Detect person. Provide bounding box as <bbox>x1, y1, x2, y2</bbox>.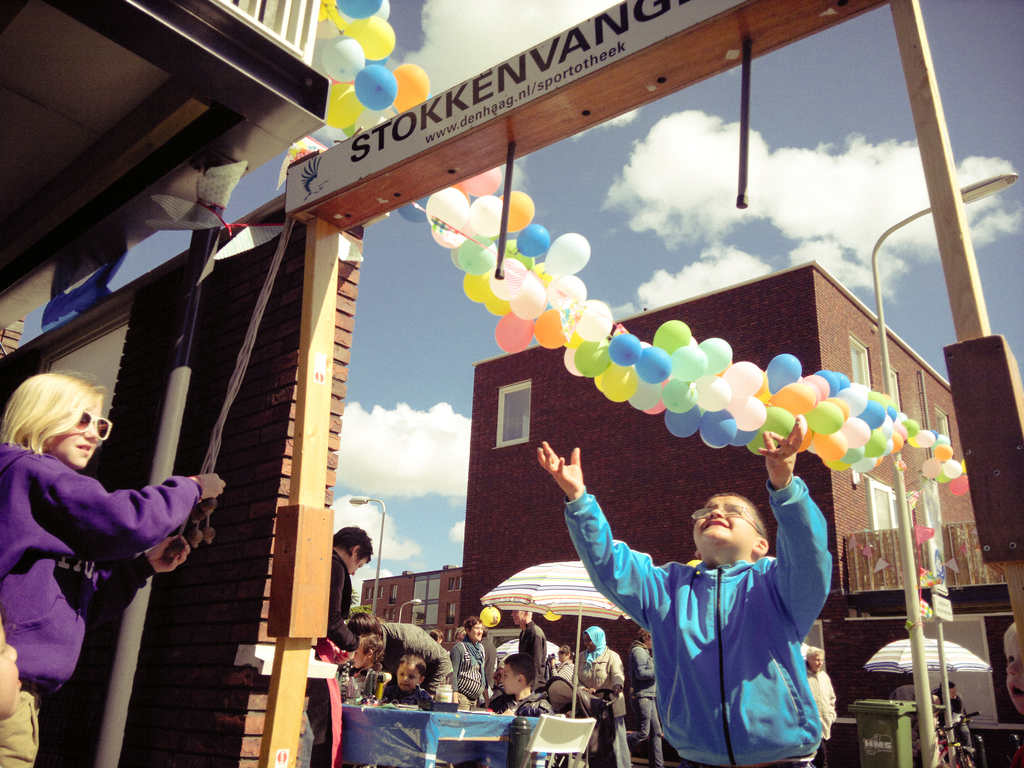
<bbox>624, 623, 662, 767</bbox>.
